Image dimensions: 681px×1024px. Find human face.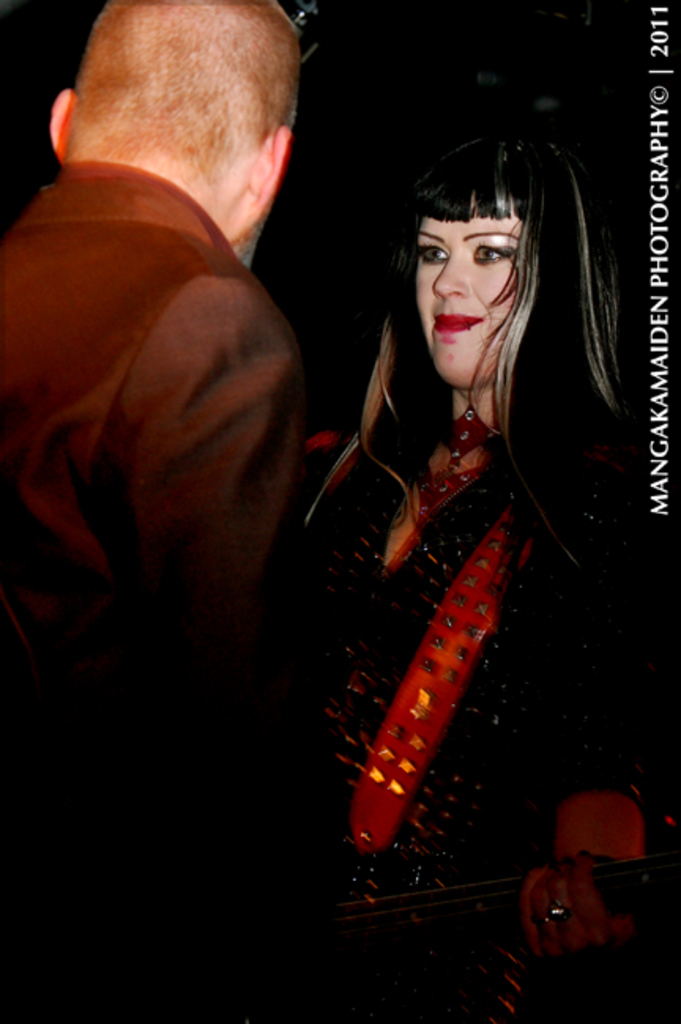
region(415, 189, 531, 391).
